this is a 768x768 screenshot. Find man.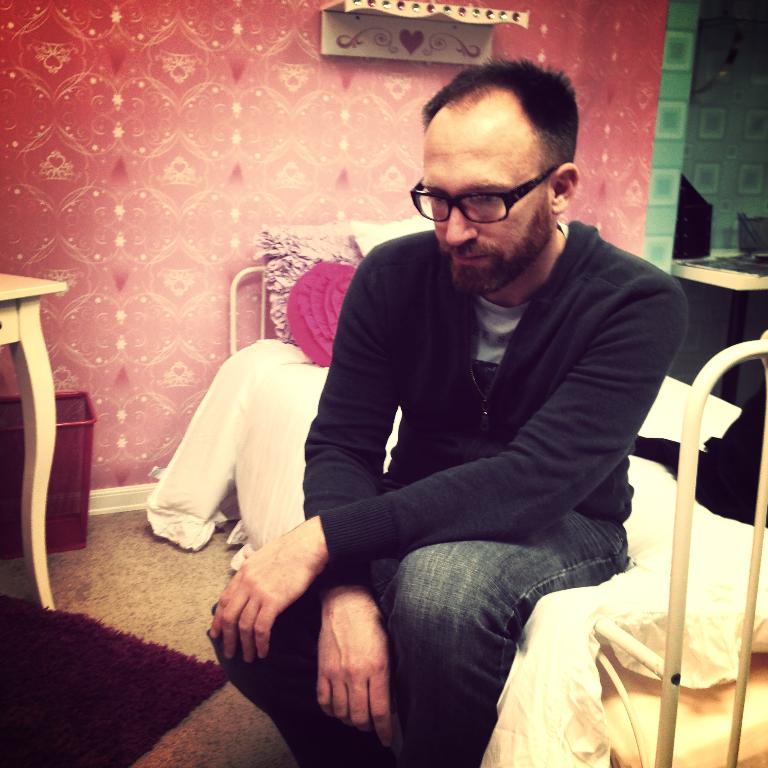
Bounding box: l=205, t=64, r=687, b=767.
